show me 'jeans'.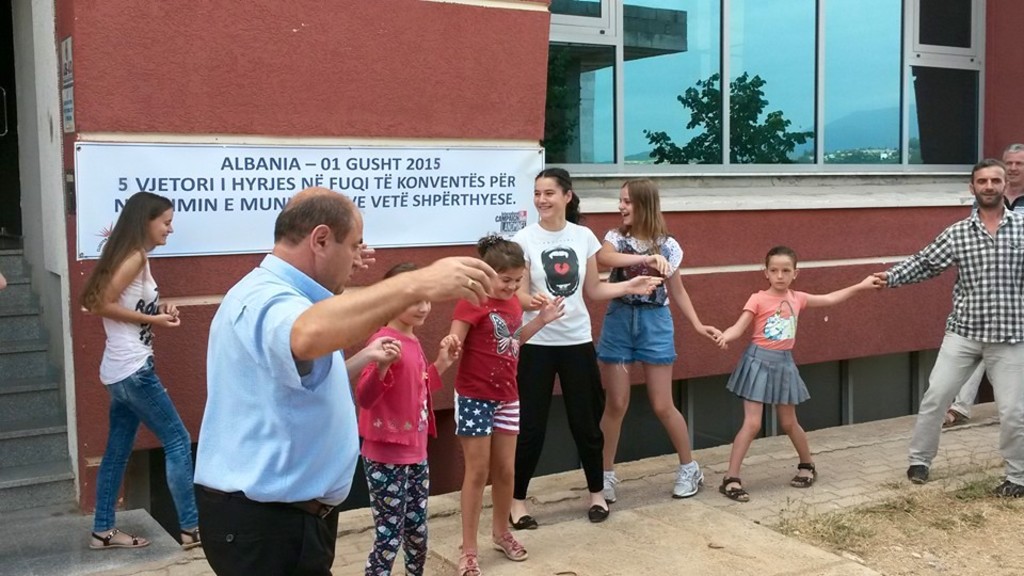
'jeans' is here: locate(80, 351, 185, 549).
